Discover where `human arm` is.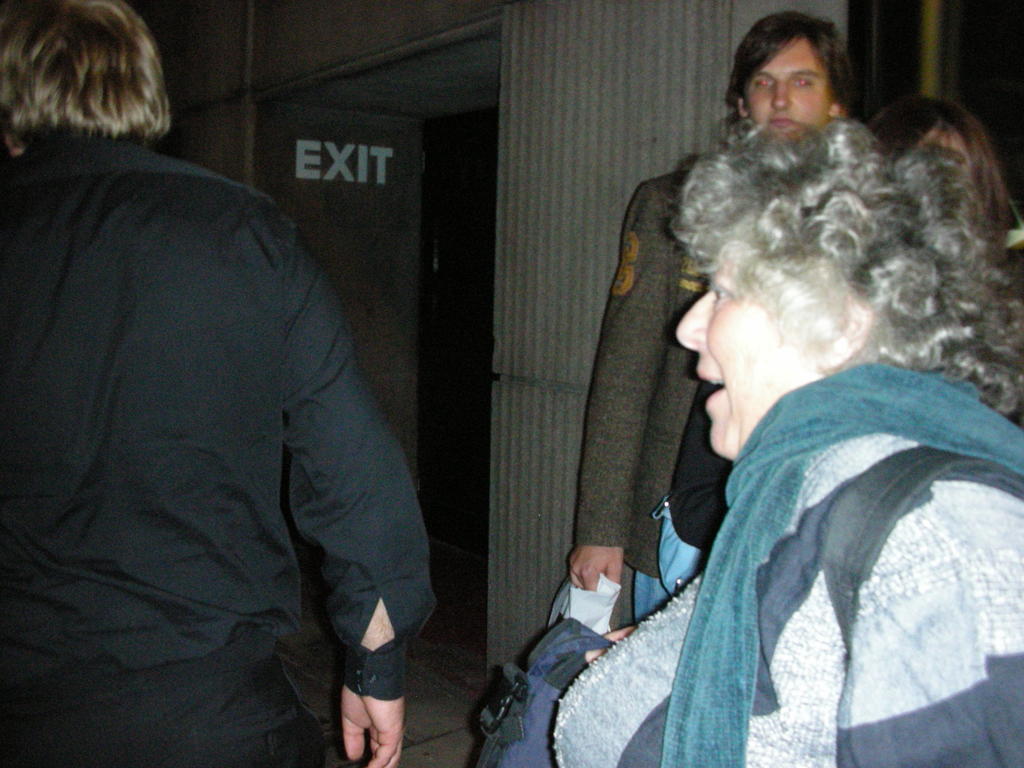
Discovered at 573:210:690:579.
